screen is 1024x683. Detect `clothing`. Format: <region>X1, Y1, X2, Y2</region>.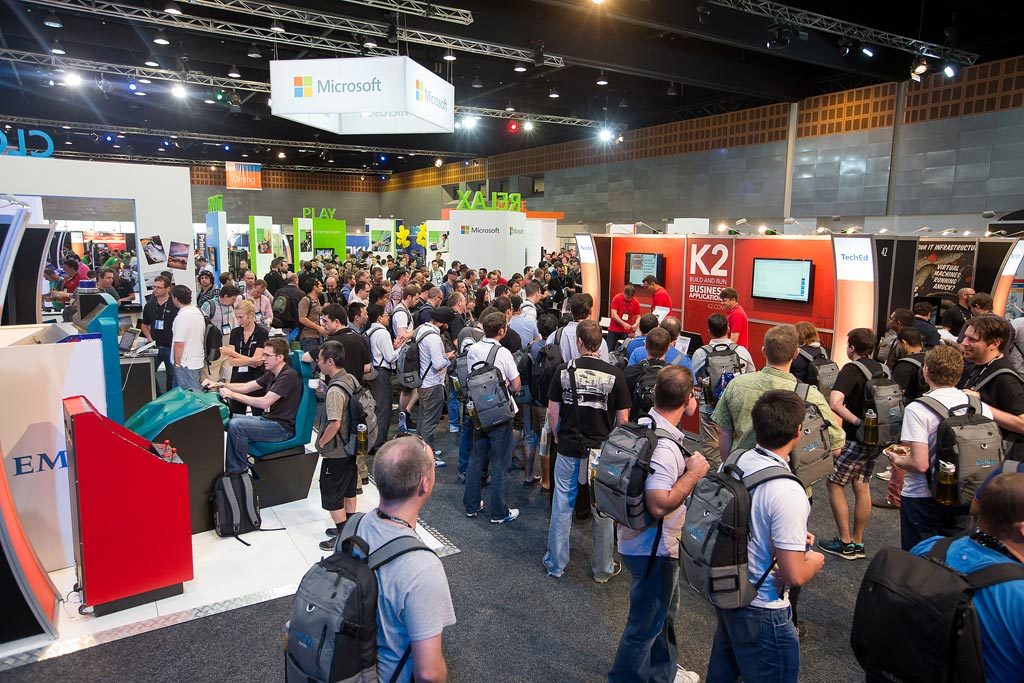
<region>237, 288, 273, 326</region>.
